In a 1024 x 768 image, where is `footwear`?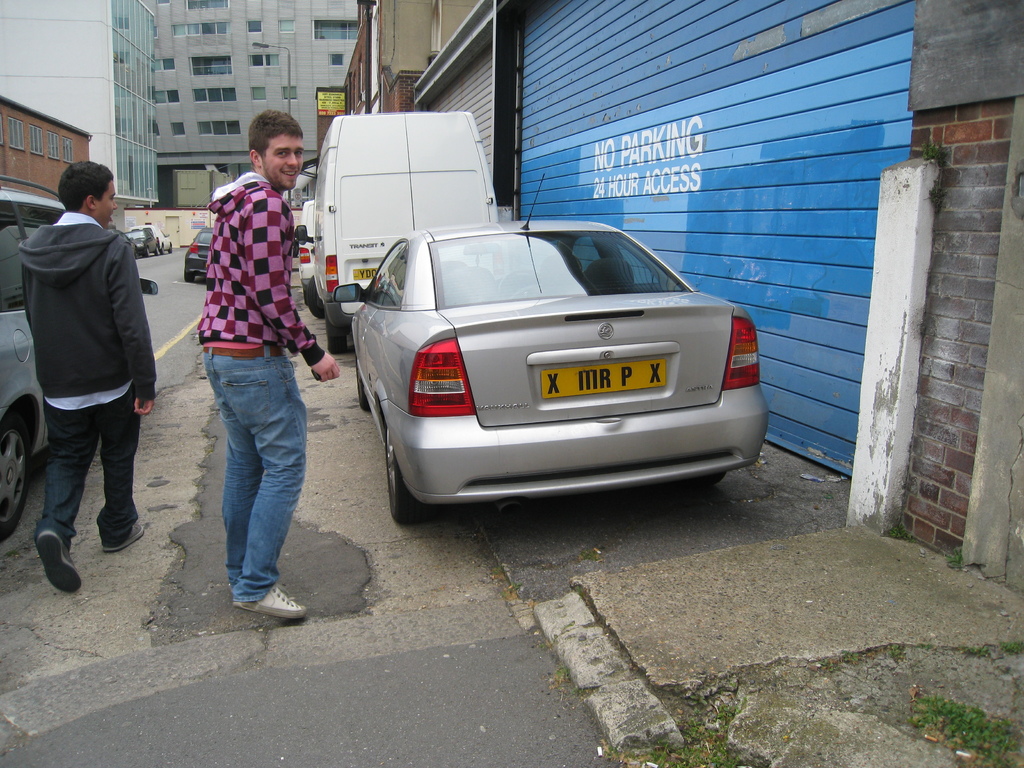
left=235, top=584, right=311, bottom=621.
